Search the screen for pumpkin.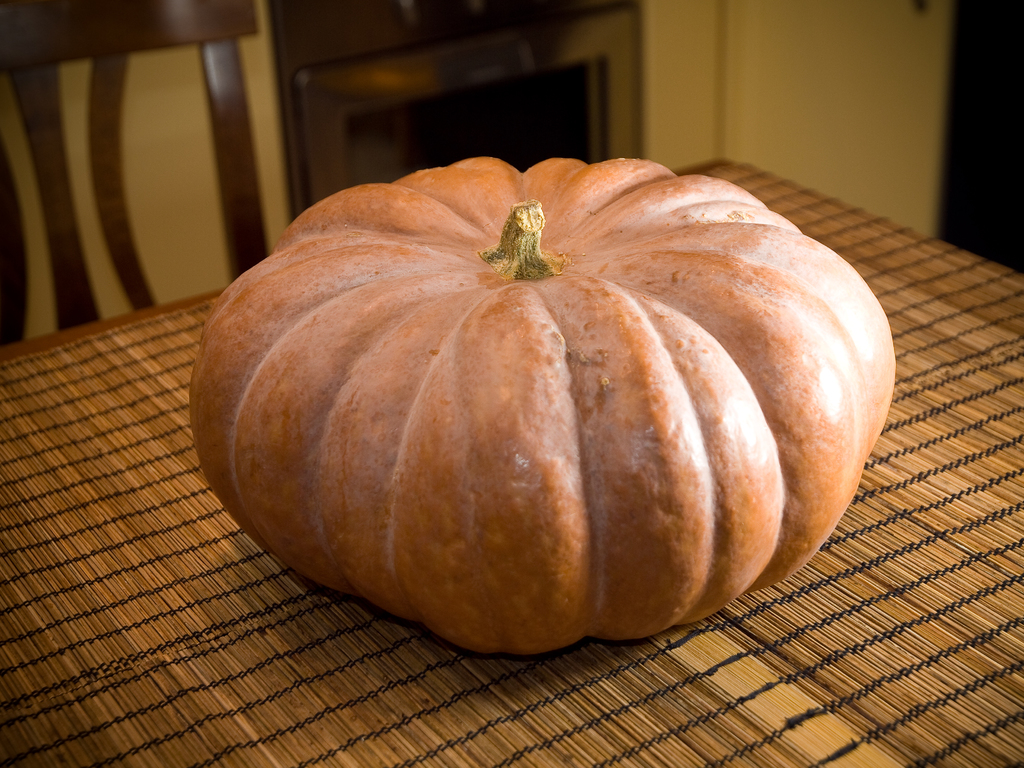
Found at [188,159,895,655].
